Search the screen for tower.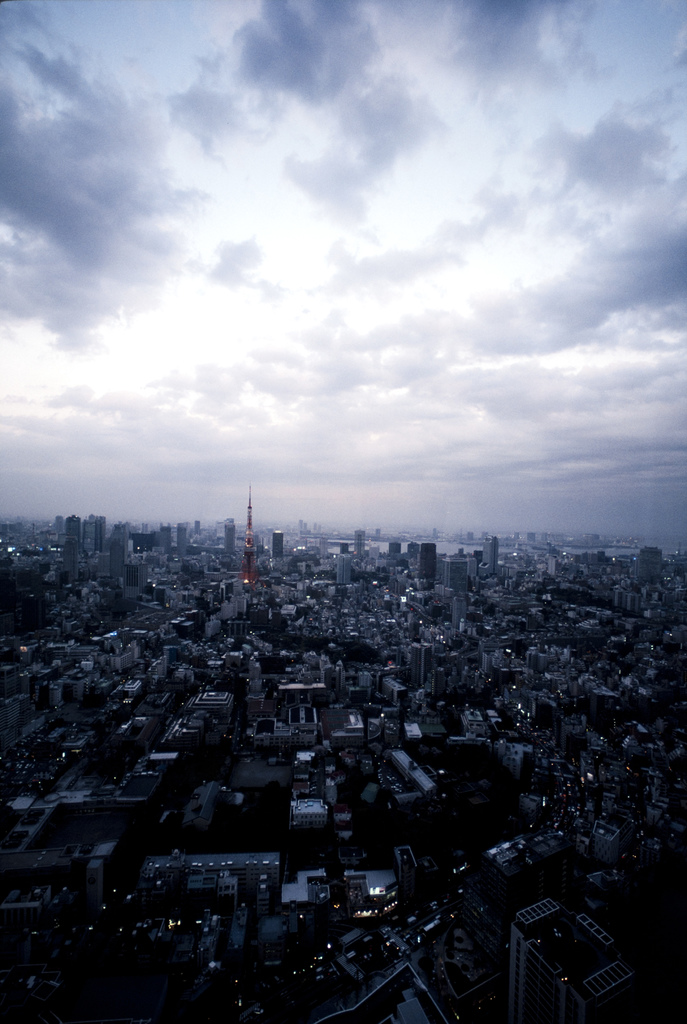
Found at 445, 559, 468, 585.
